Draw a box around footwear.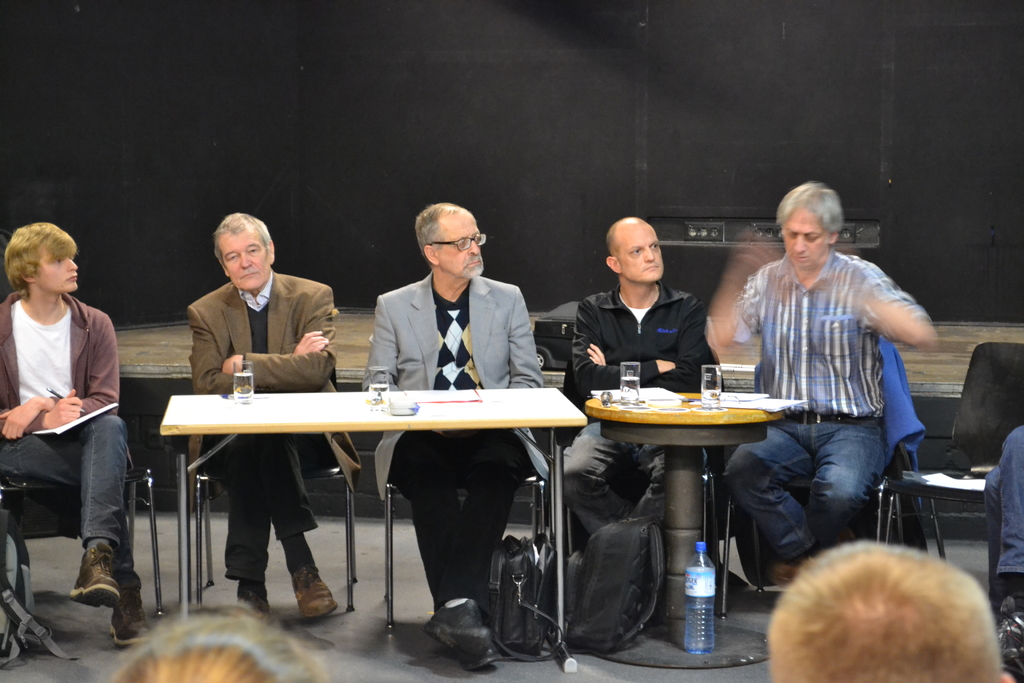
{"x1": 237, "y1": 586, "x2": 271, "y2": 612}.
